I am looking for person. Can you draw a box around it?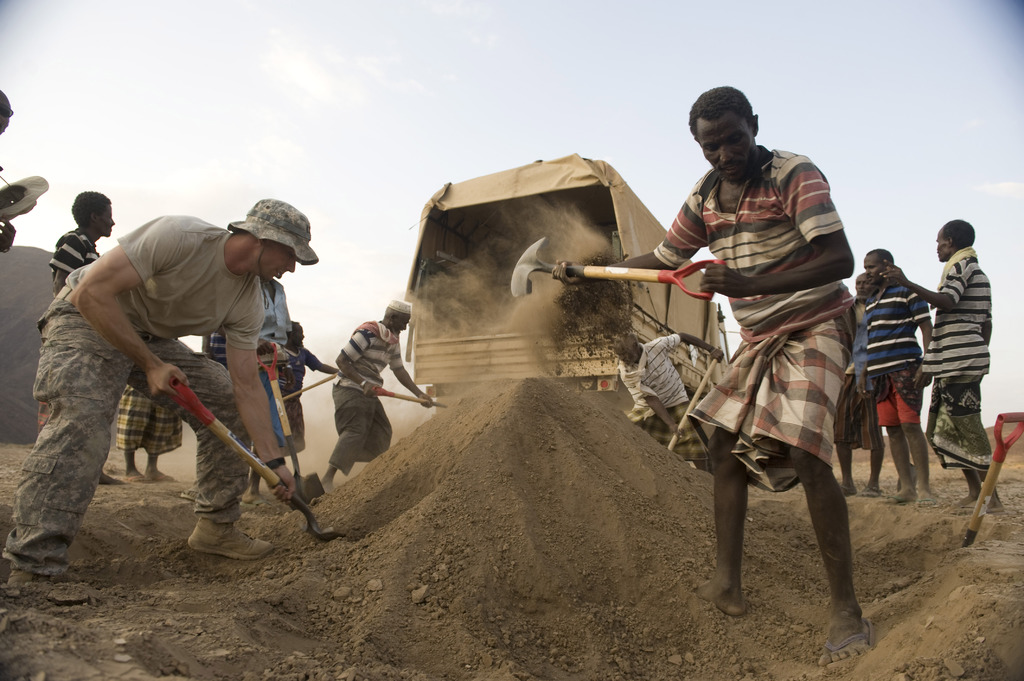
Sure, the bounding box is (42, 188, 113, 307).
